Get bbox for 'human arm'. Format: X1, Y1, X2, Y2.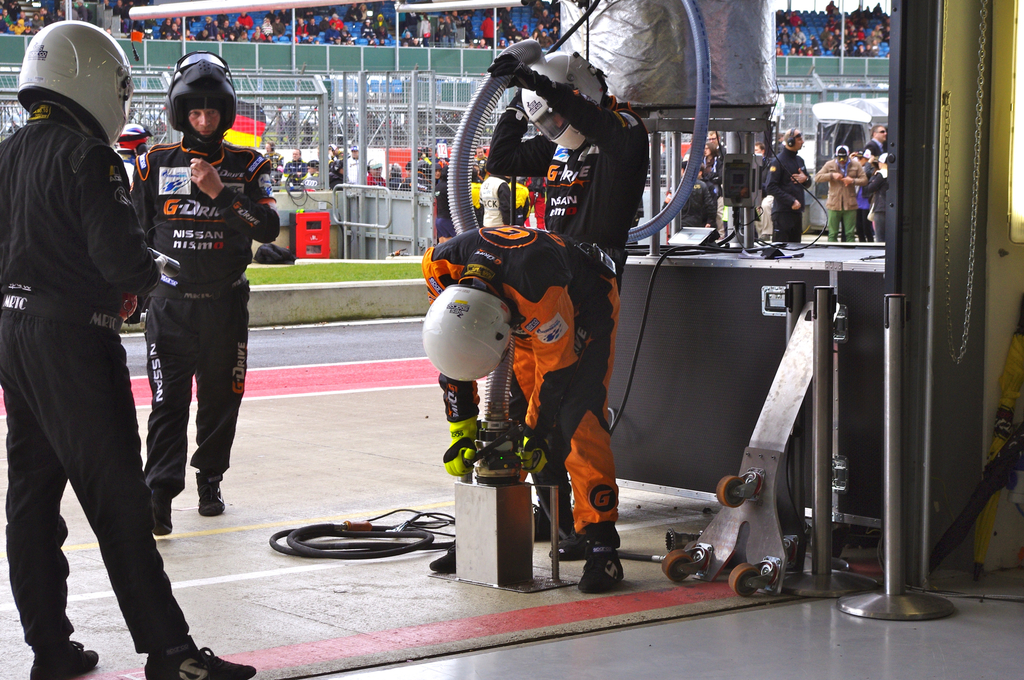
432, 245, 479, 480.
